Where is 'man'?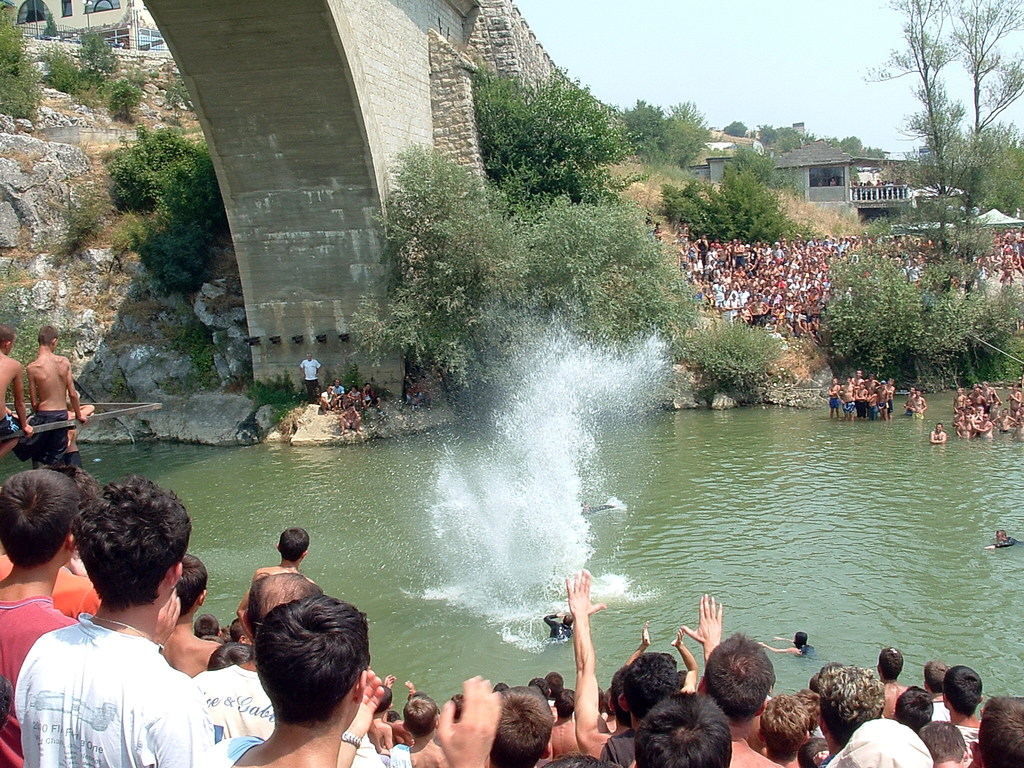
<region>0, 466, 103, 621</region>.
